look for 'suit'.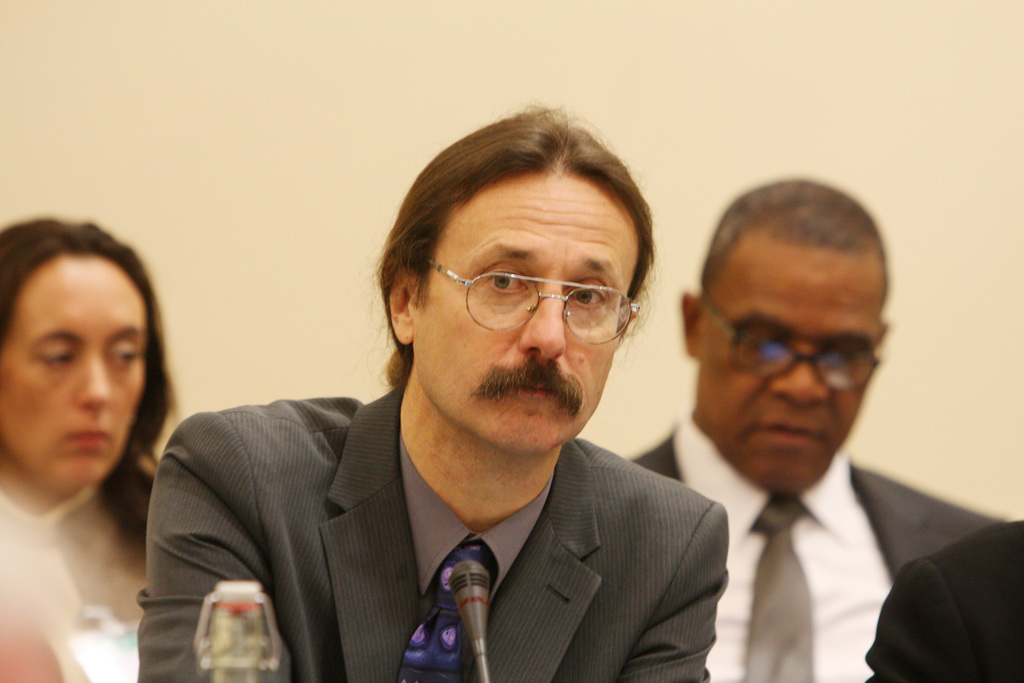
Found: [859,514,1023,682].
